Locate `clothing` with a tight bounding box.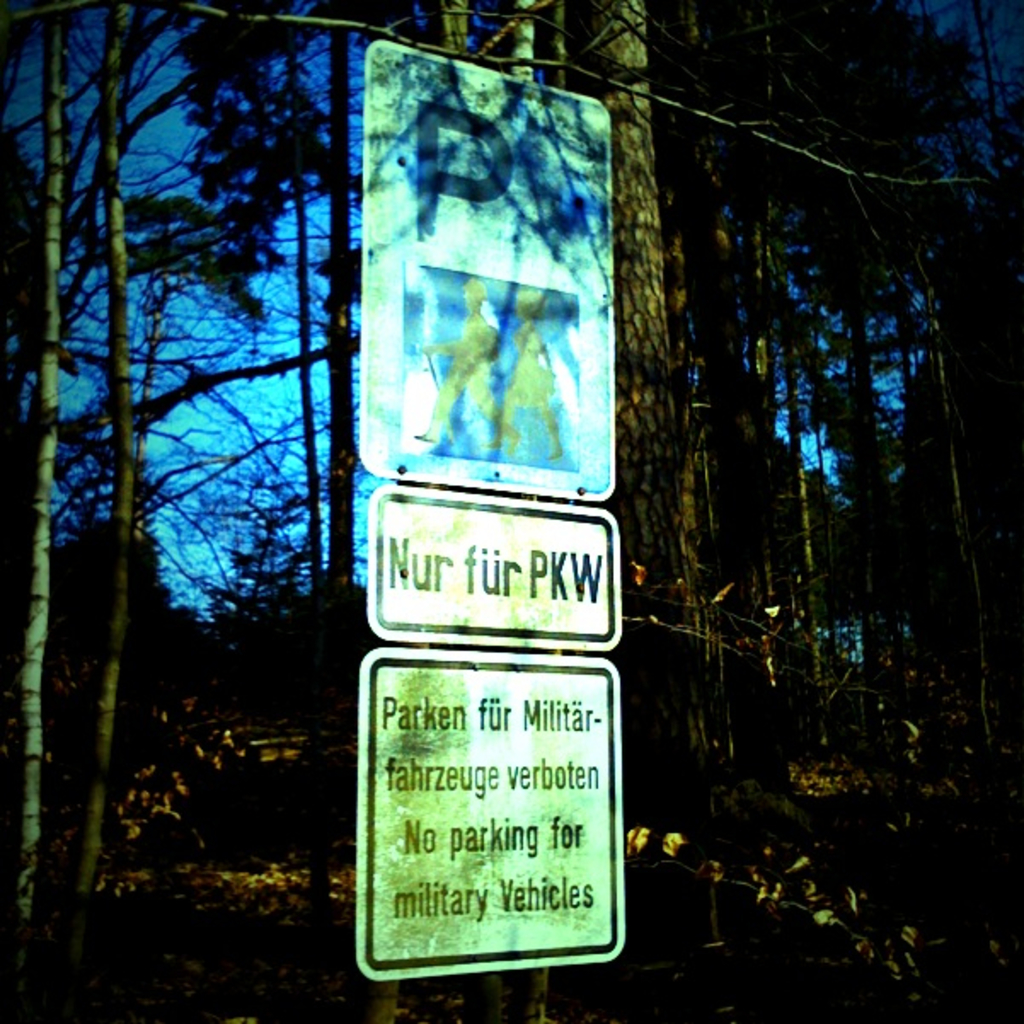
<region>503, 329, 554, 402</region>.
